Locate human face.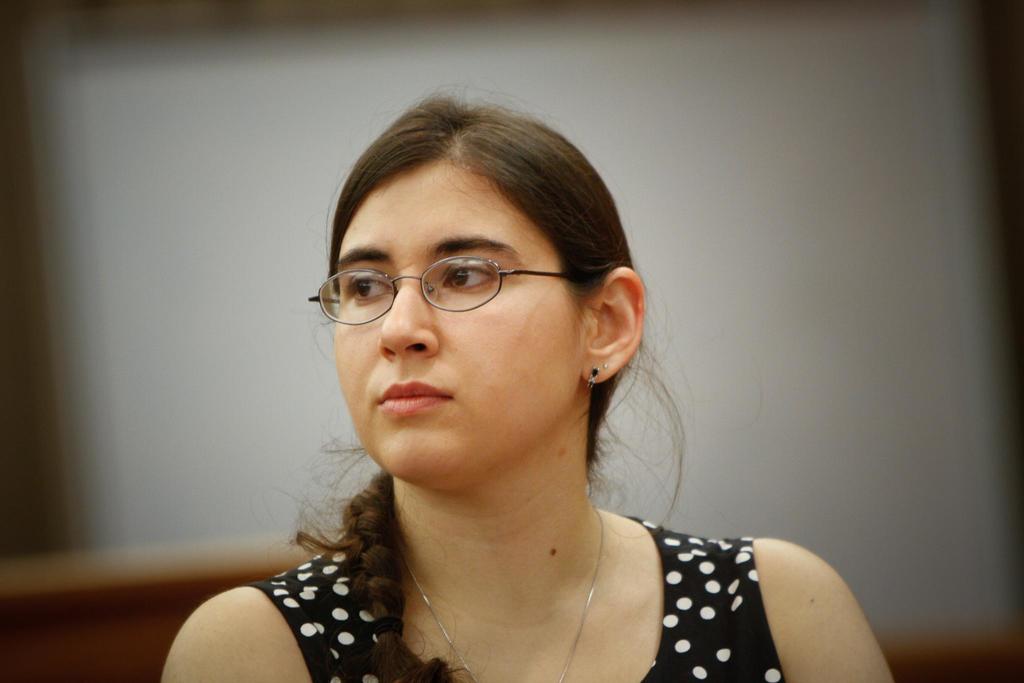
Bounding box: x1=329, y1=168, x2=588, y2=488.
